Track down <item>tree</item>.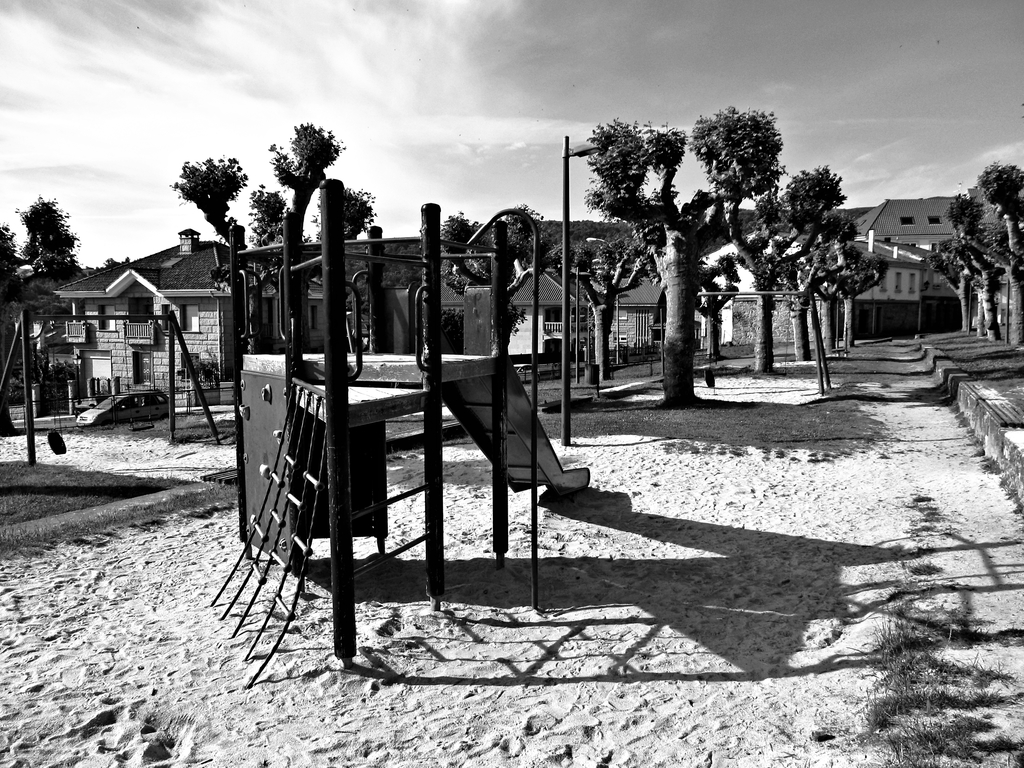
Tracked to x1=945, y1=195, x2=1005, y2=337.
